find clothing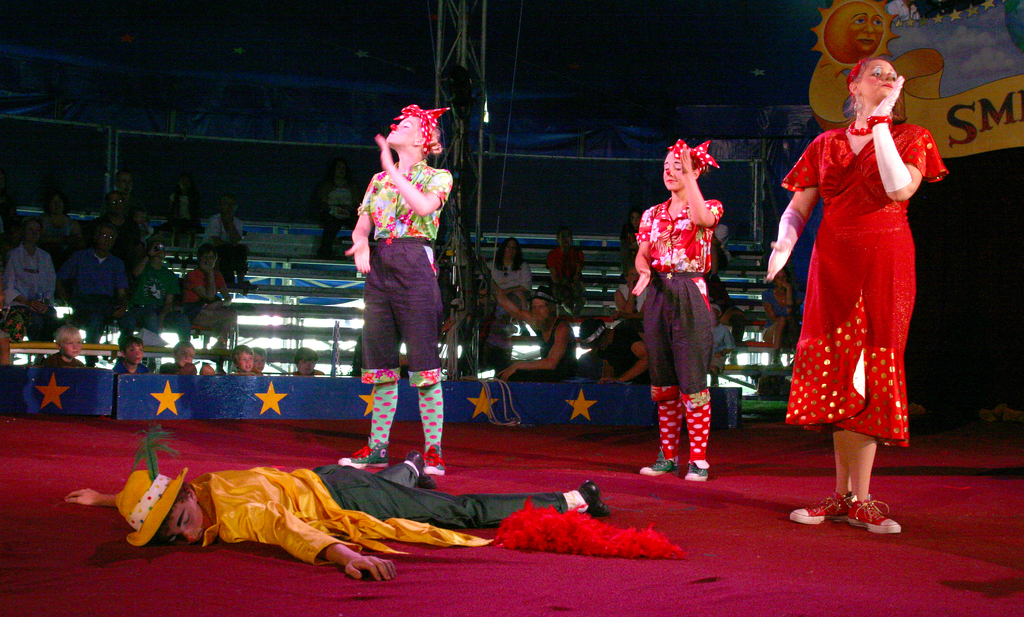
x1=774, y1=56, x2=927, y2=448
